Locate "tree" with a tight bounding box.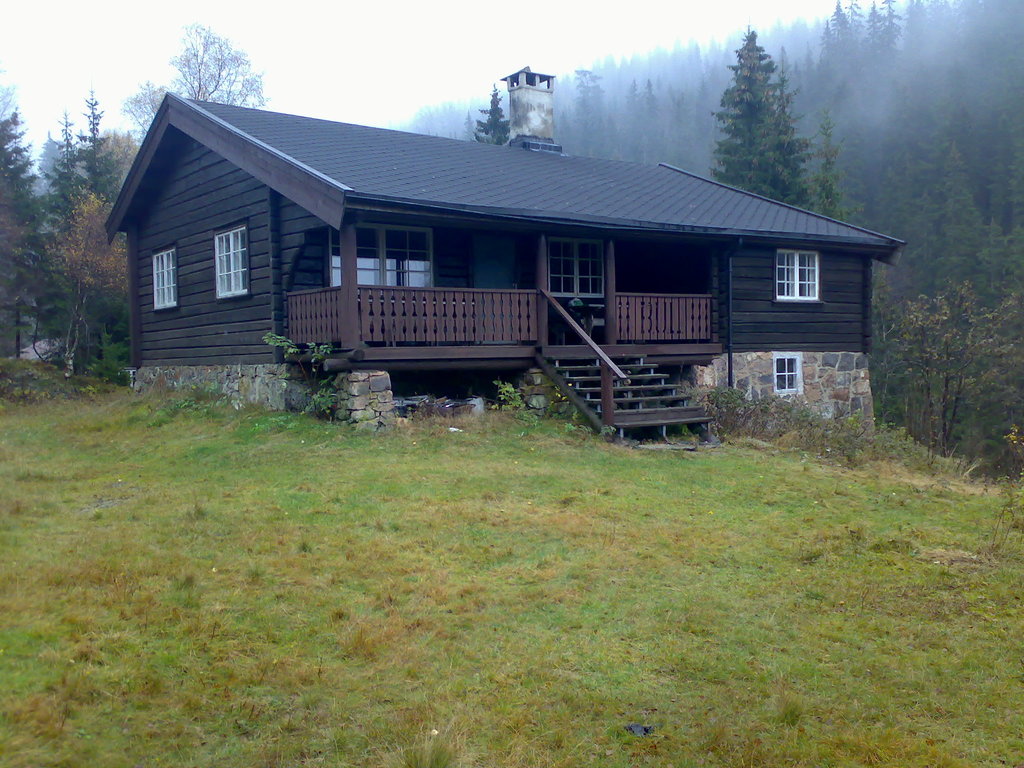
detection(155, 32, 259, 99).
